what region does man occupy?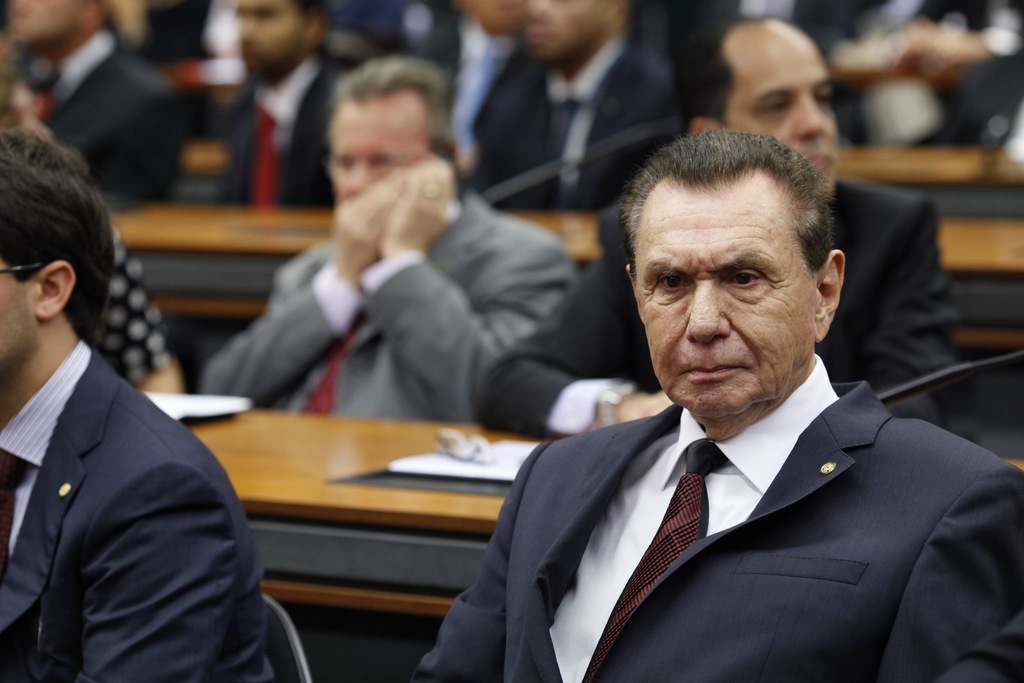
<region>409, 129, 1023, 682</region>.
